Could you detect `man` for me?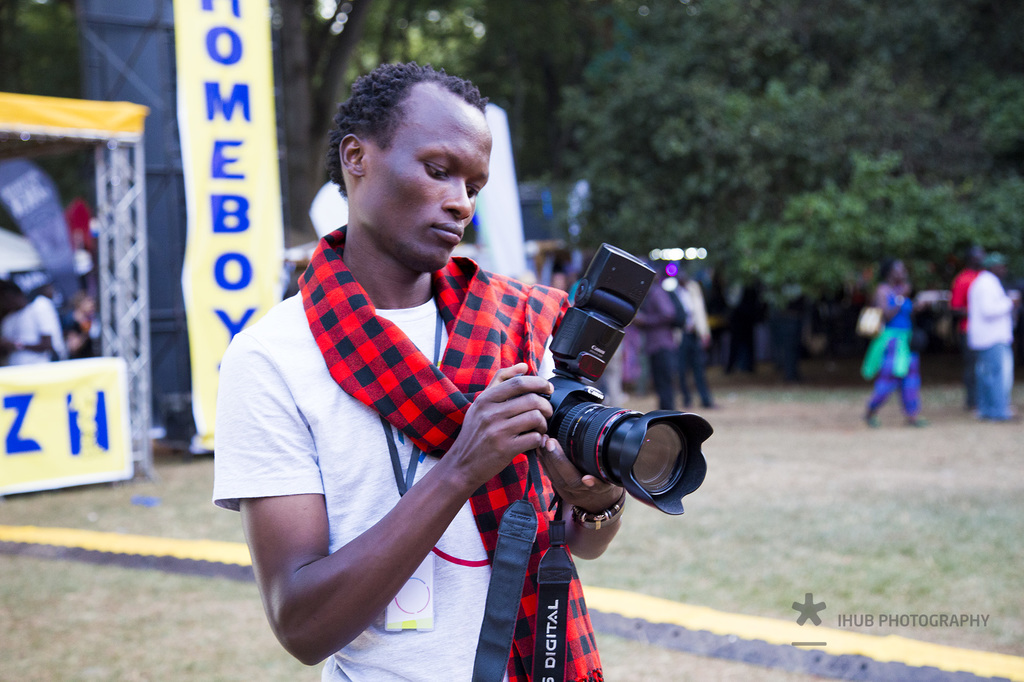
Detection result: box=[666, 271, 733, 403].
